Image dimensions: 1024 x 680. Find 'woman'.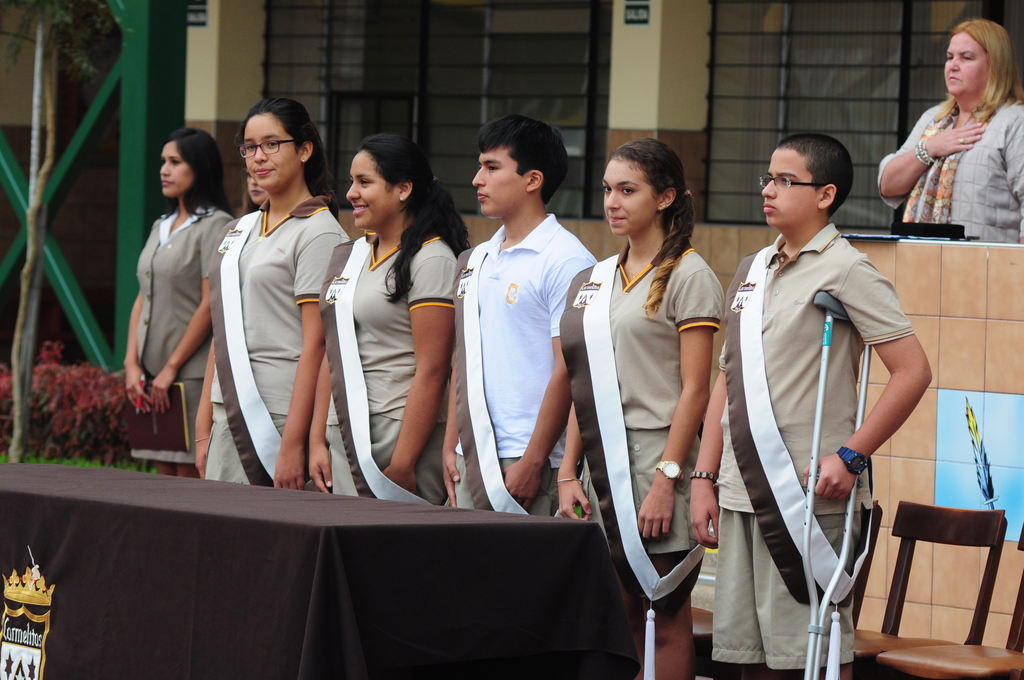
895 19 1014 234.
